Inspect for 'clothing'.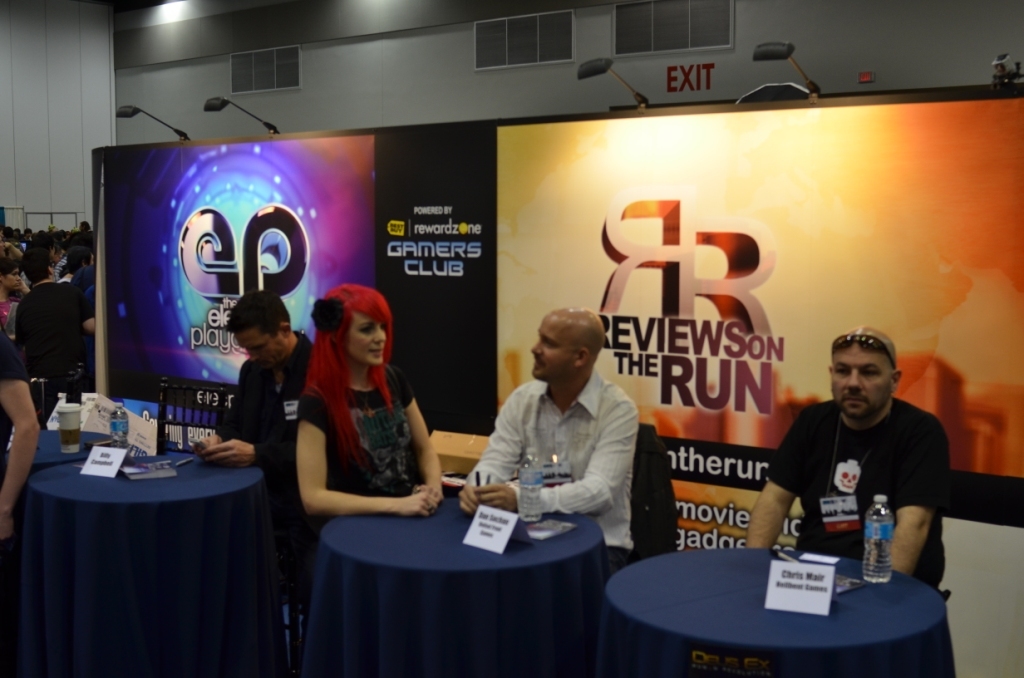
Inspection: [0,324,31,487].
